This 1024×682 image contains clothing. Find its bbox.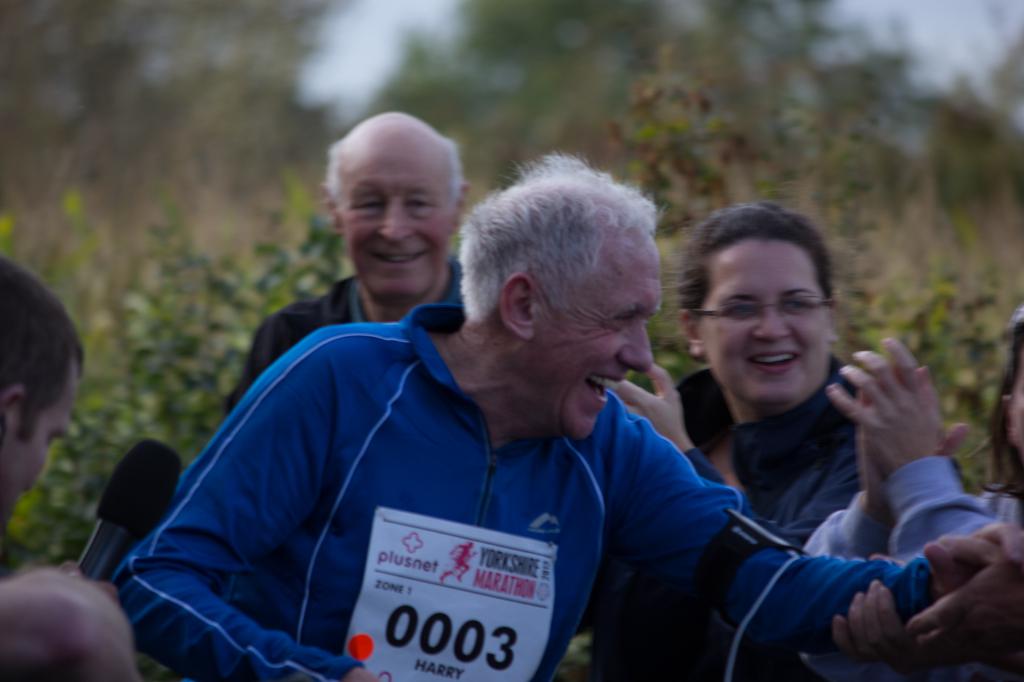
detection(675, 342, 865, 550).
